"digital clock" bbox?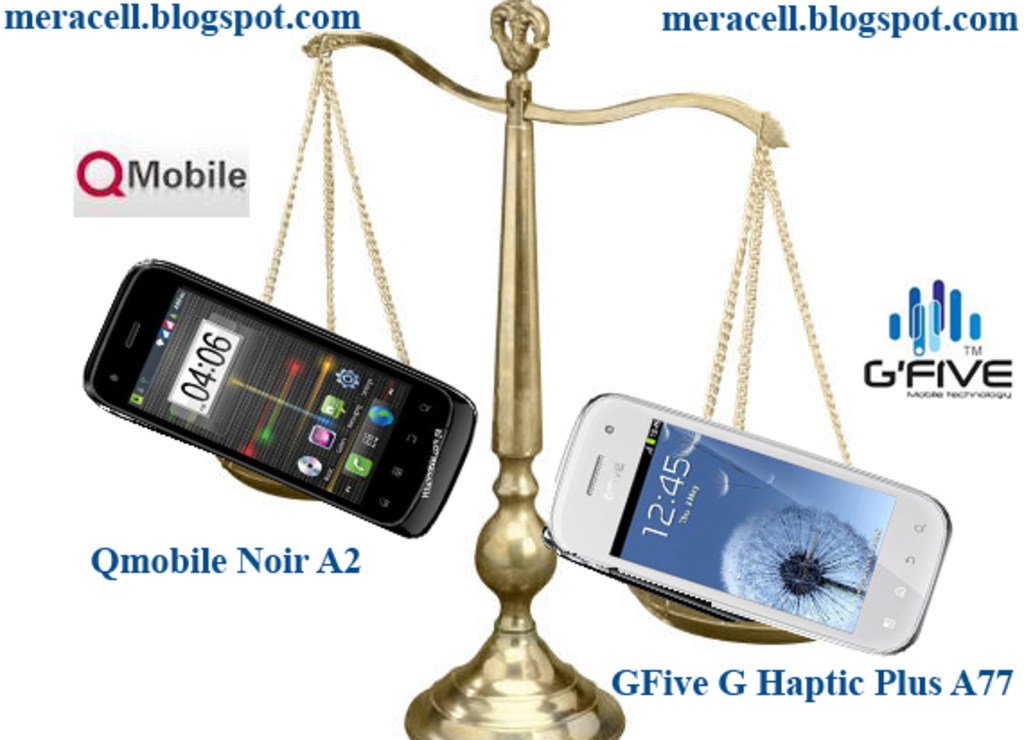
BBox(169, 322, 244, 411)
